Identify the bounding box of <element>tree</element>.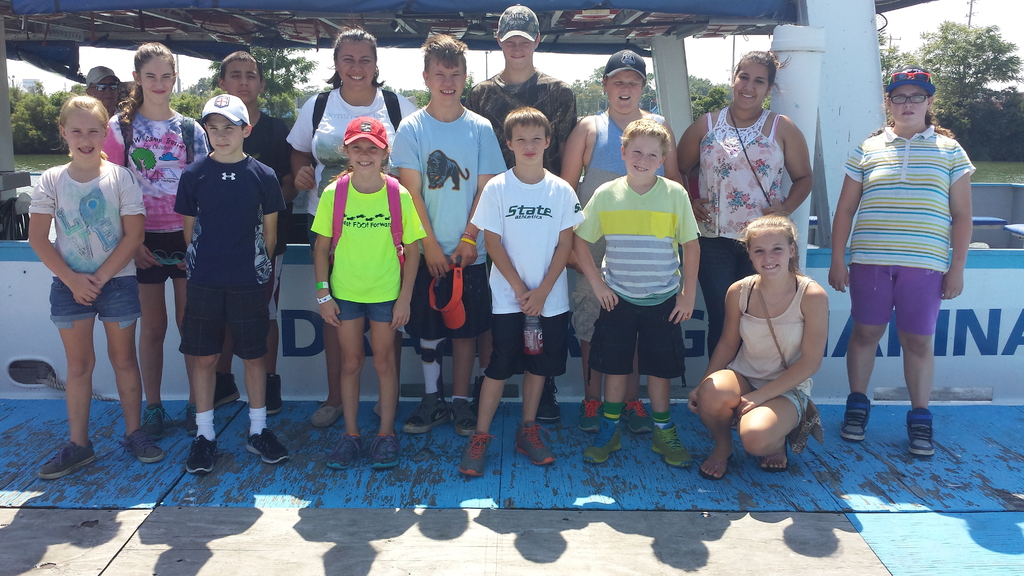
(12,85,133,170).
